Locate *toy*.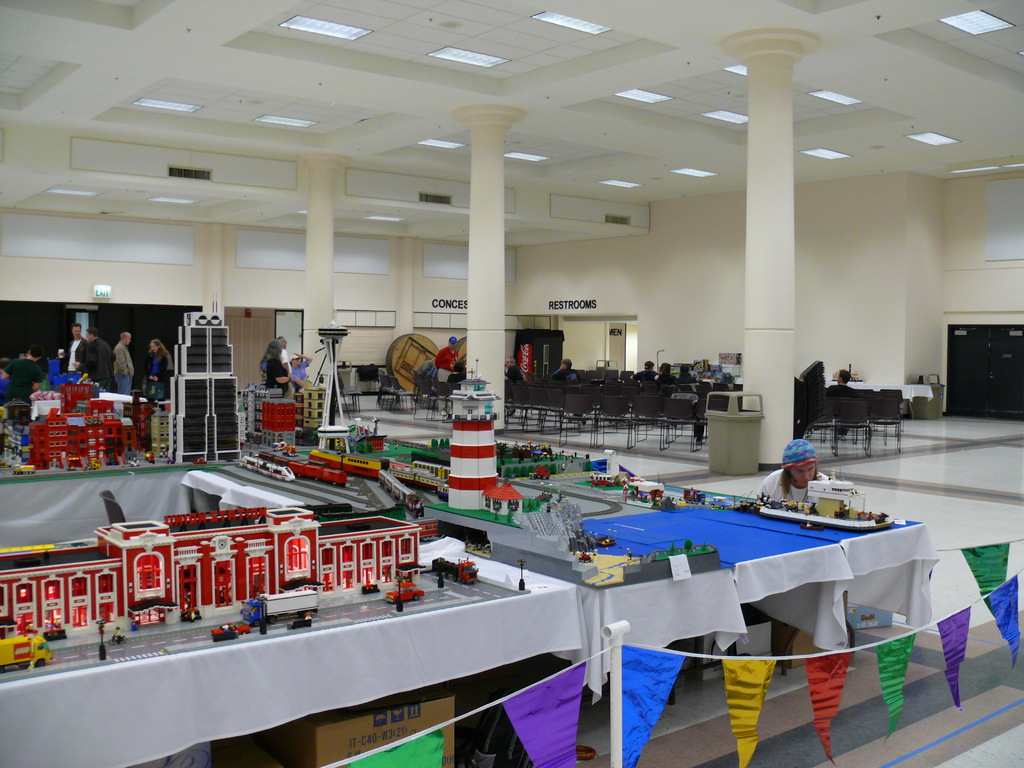
Bounding box: <region>40, 614, 75, 638</region>.
